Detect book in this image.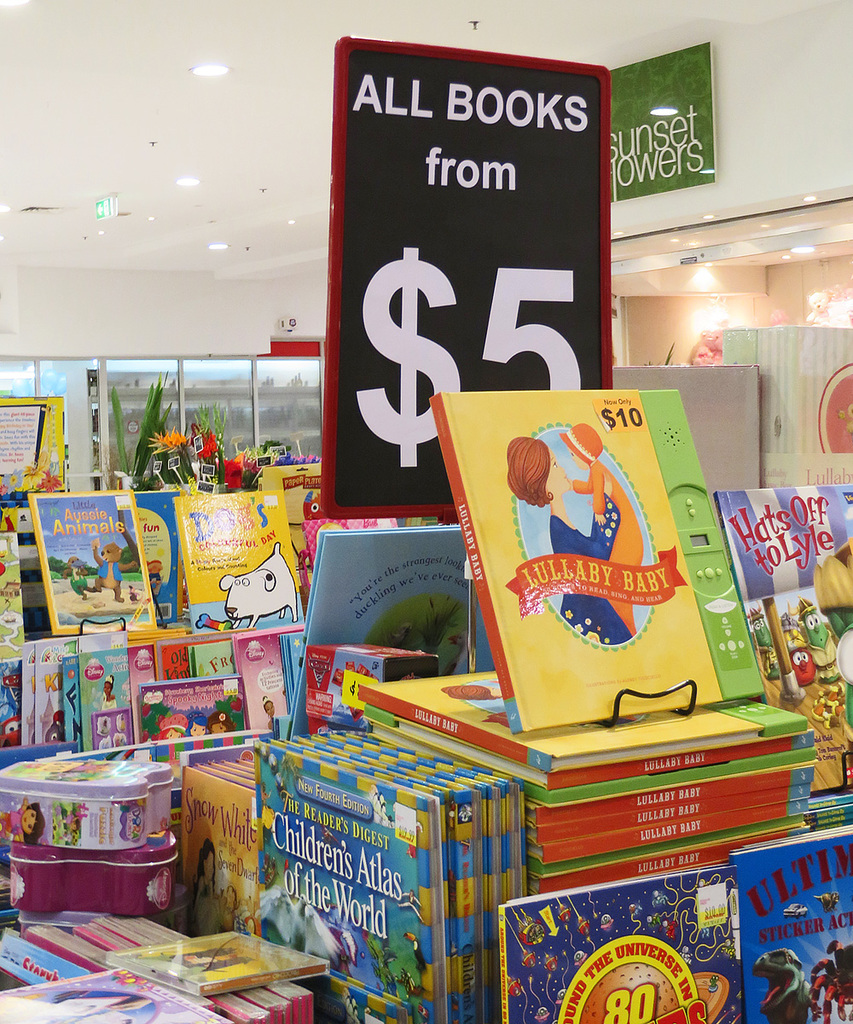
Detection: rect(0, 959, 229, 1023).
